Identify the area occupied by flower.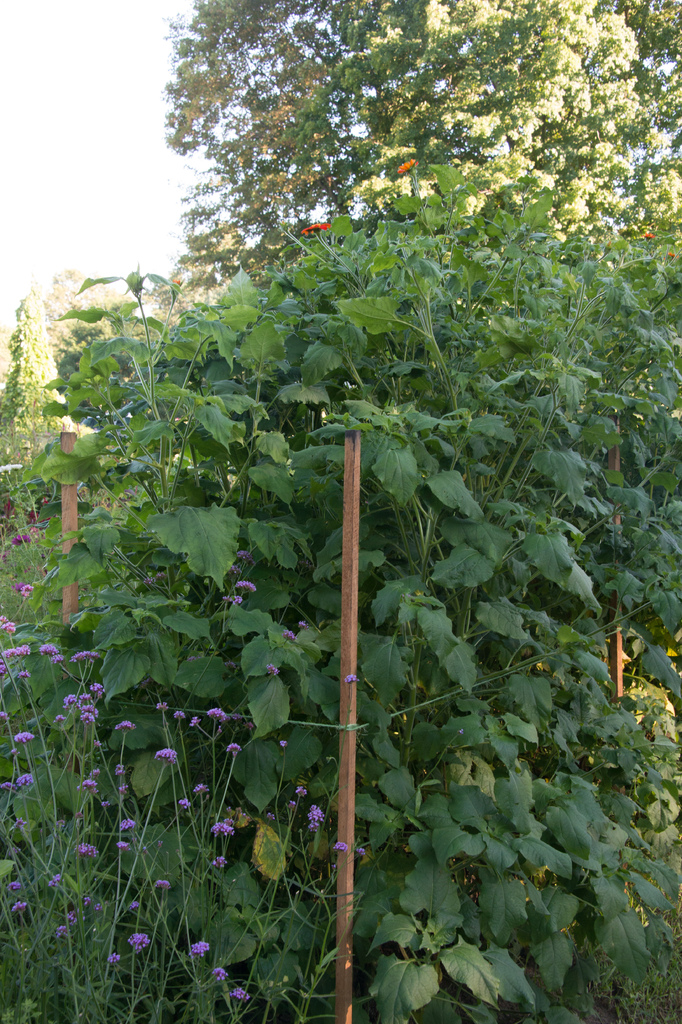
Area: [left=299, top=619, right=311, bottom=629].
